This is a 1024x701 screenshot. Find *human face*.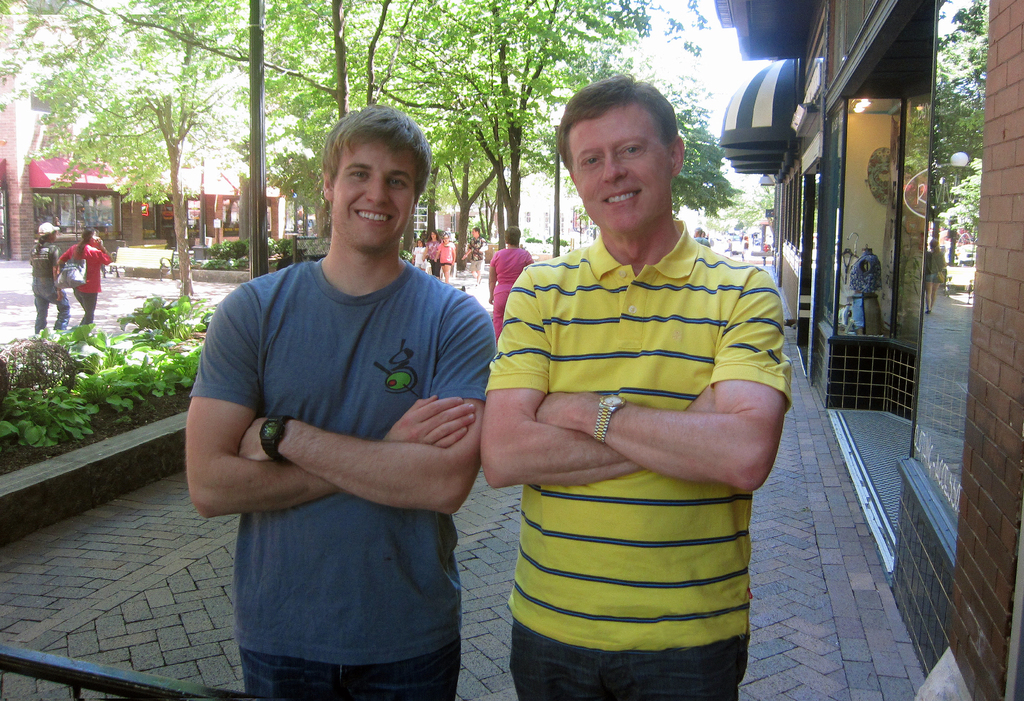
Bounding box: region(571, 97, 667, 235).
